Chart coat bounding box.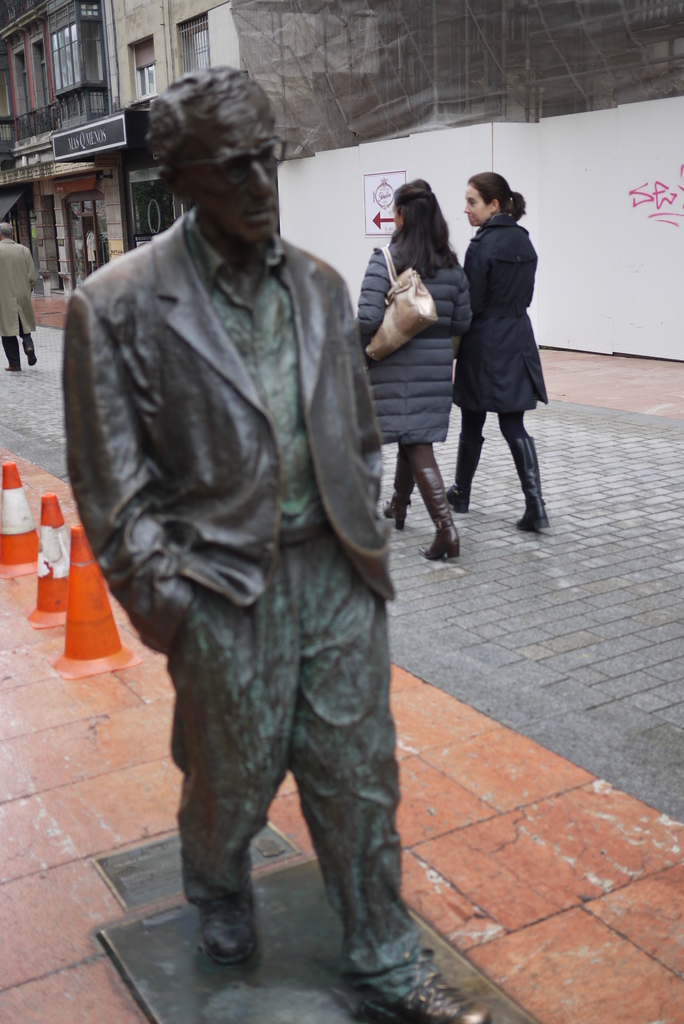
Charted: bbox=(0, 234, 40, 337).
